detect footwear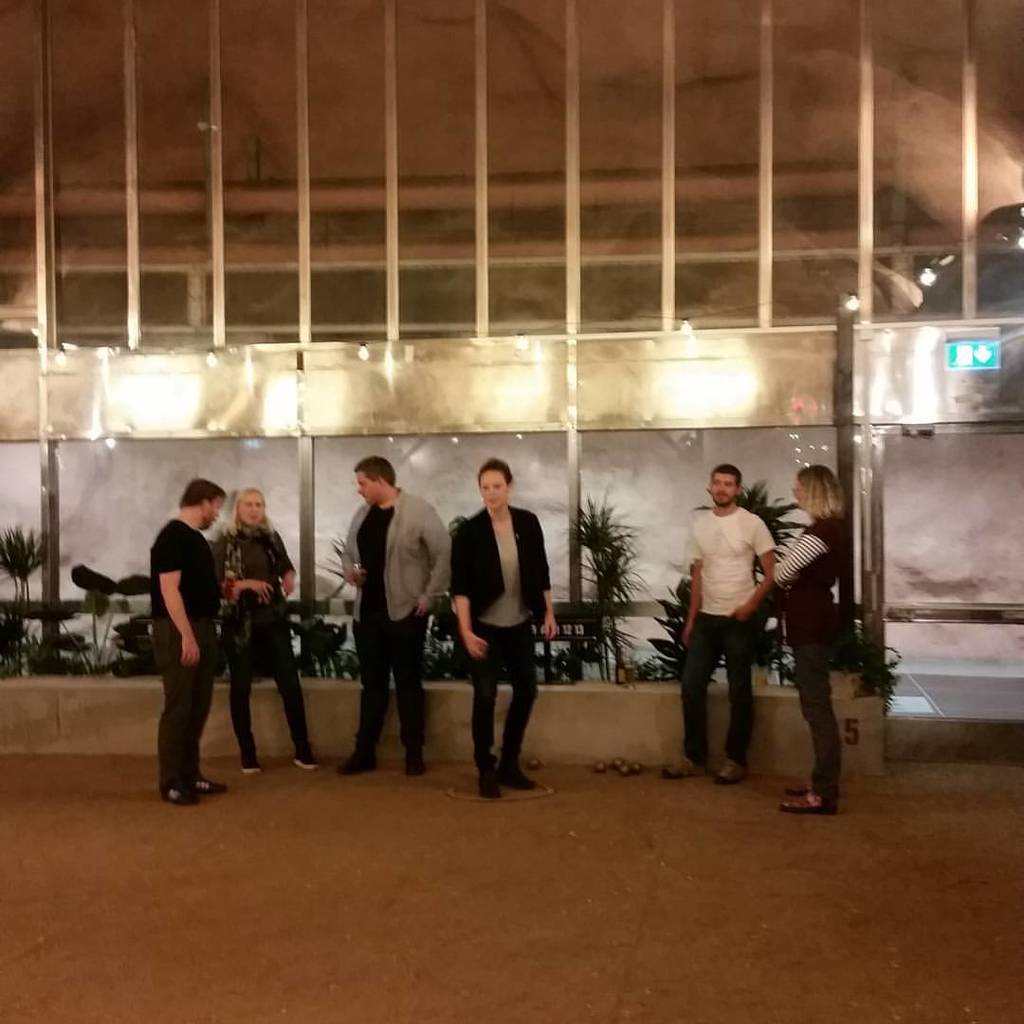
<box>778,782,834,818</box>
